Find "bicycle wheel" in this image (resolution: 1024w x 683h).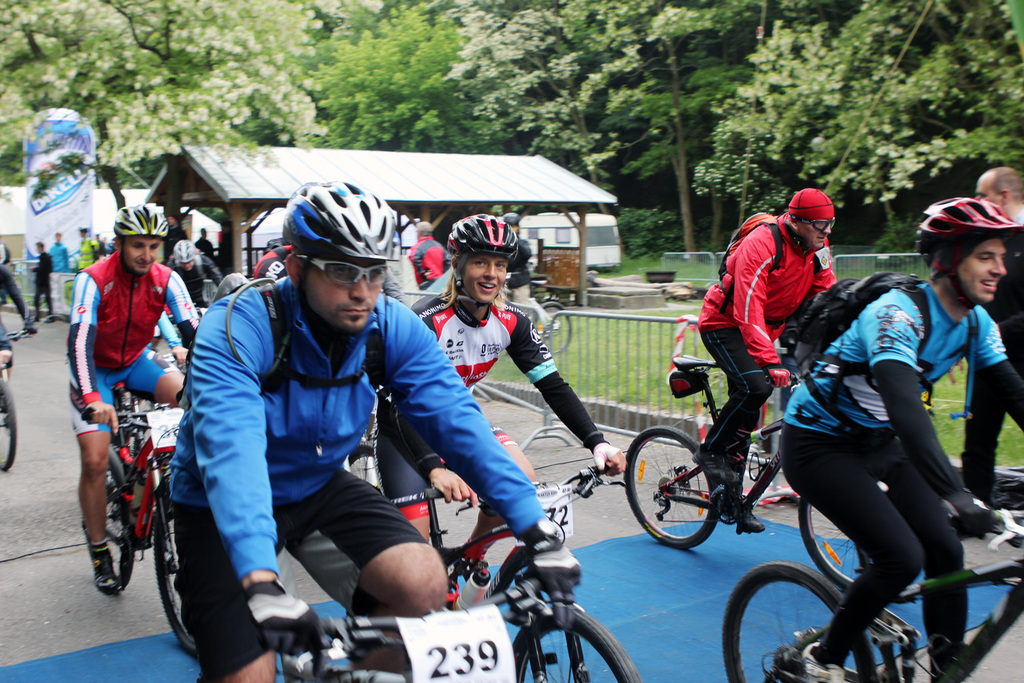
(0,378,17,471).
